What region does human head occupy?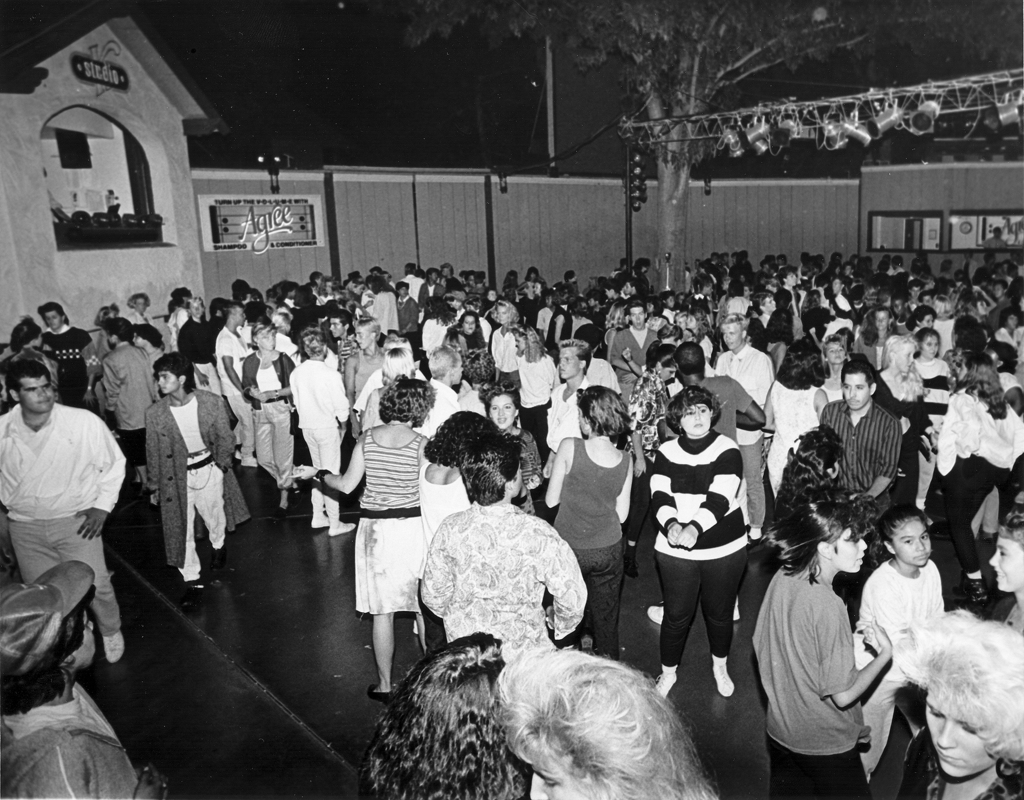
(355,317,383,350).
